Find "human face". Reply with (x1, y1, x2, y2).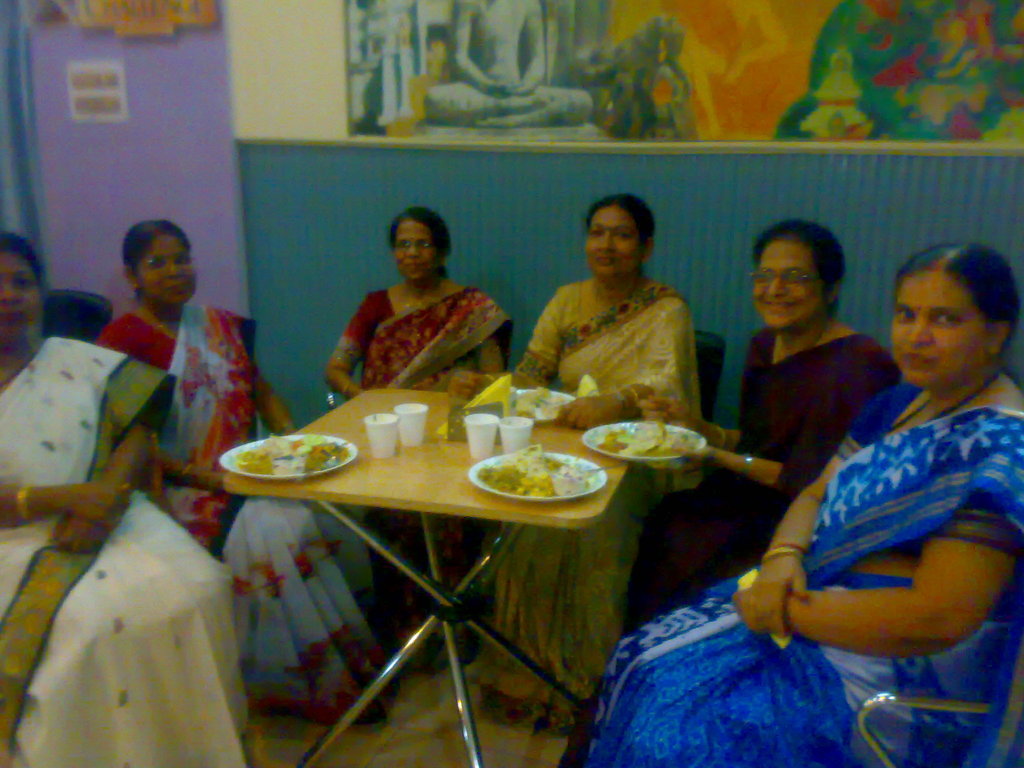
(1, 252, 39, 339).
